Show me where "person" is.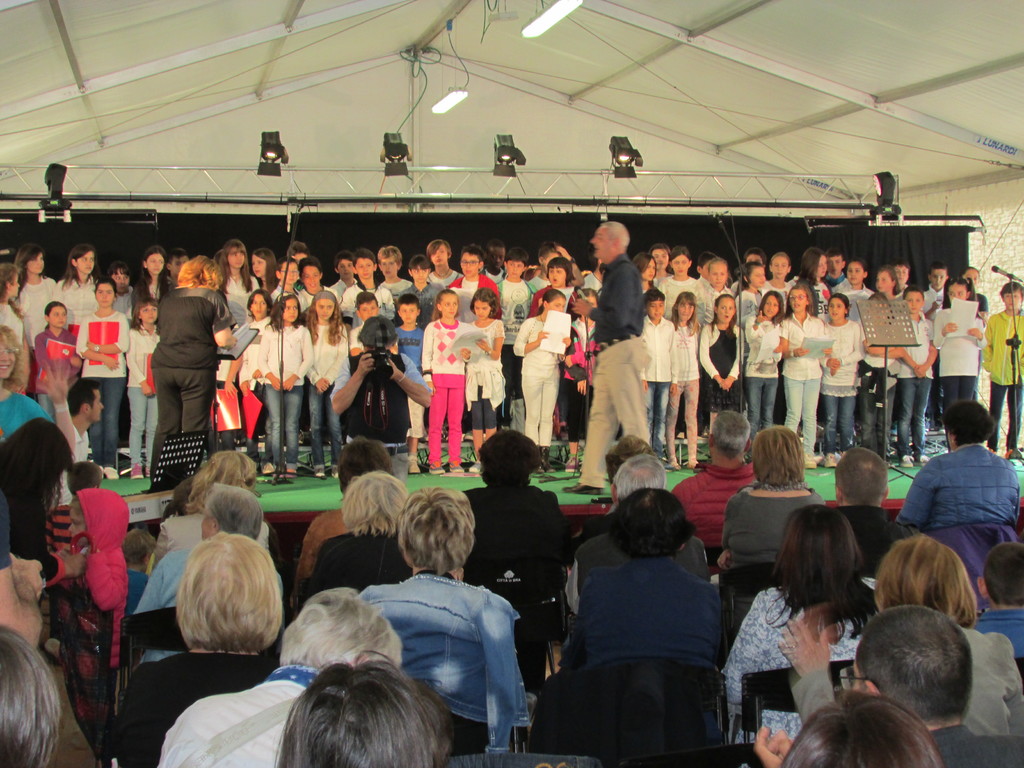
"person" is at (x1=971, y1=544, x2=1023, y2=655).
